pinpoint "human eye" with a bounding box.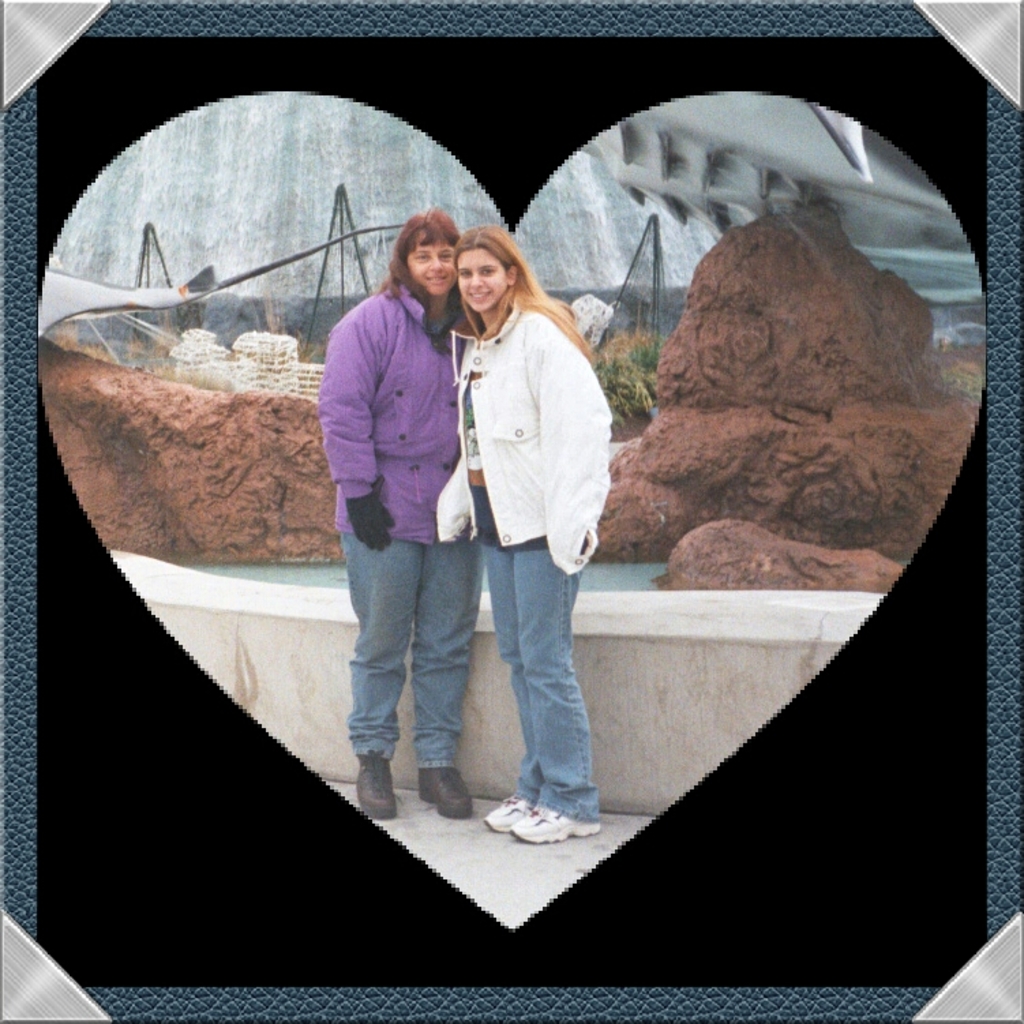
<box>438,251,453,262</box>.
